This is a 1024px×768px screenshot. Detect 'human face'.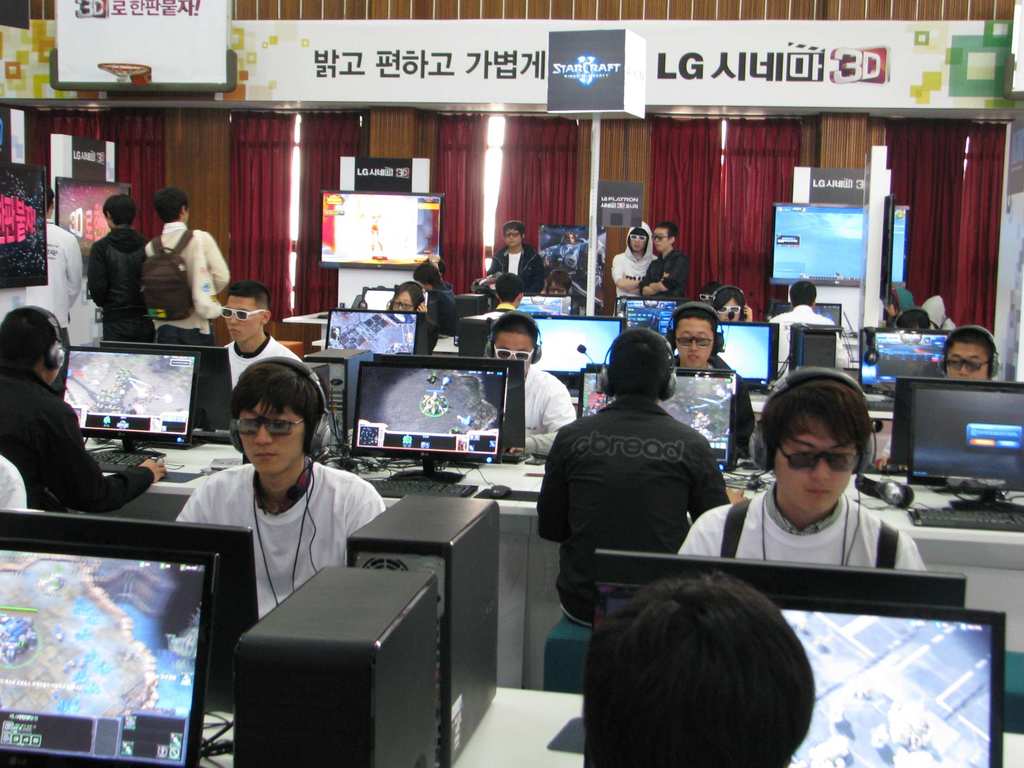
[714, 297, 745, 328].
